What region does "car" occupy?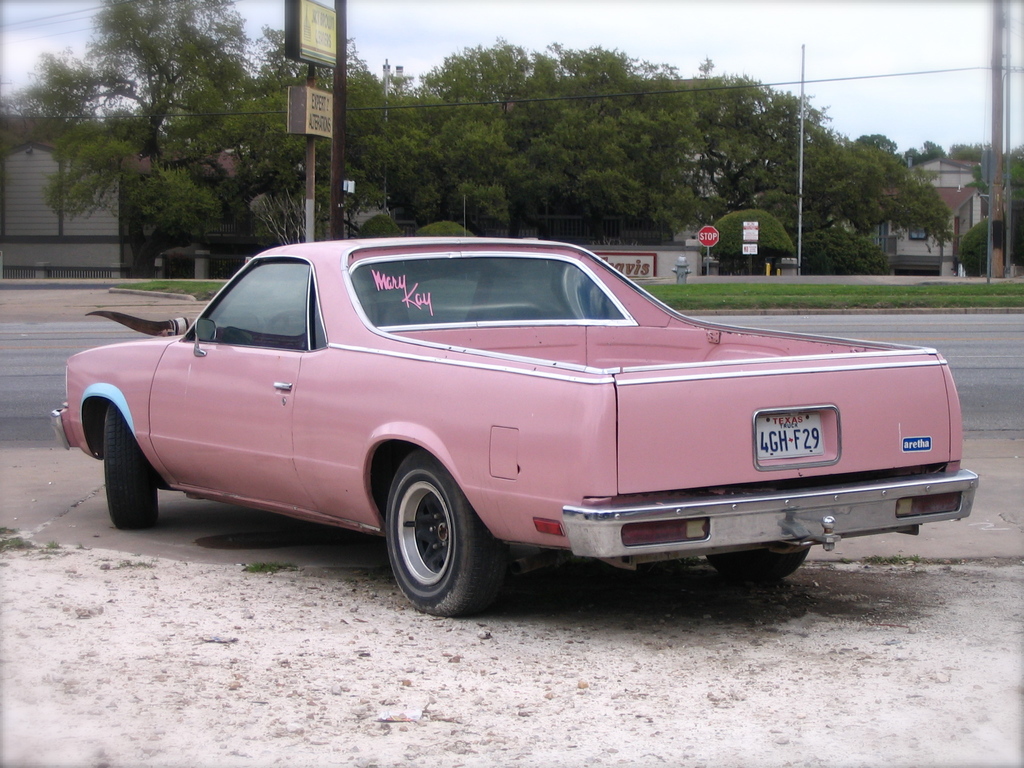
[left=51, top=196, right=977, bottom=617].
